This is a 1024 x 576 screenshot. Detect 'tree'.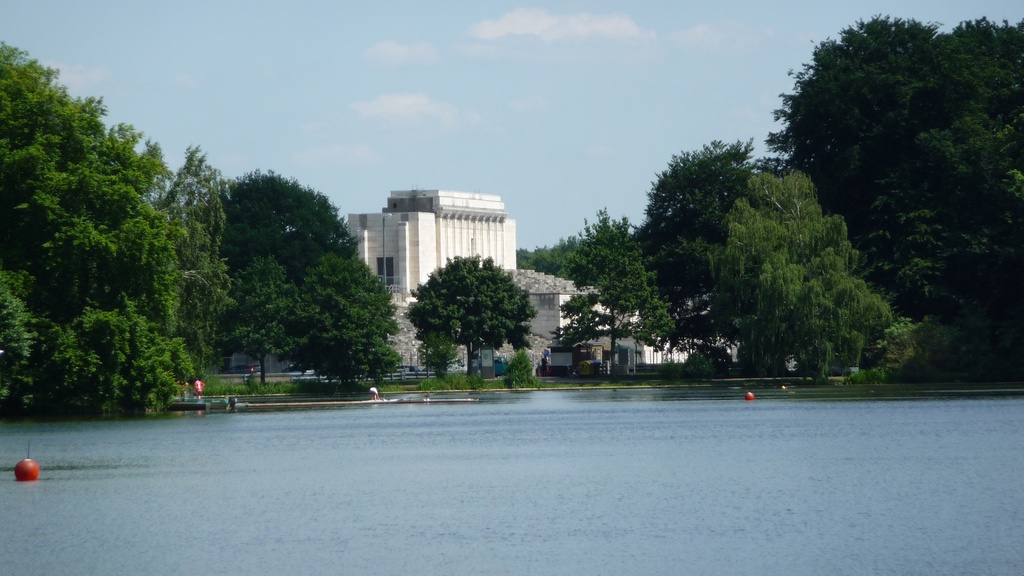
(215, 167, 367, 269).
